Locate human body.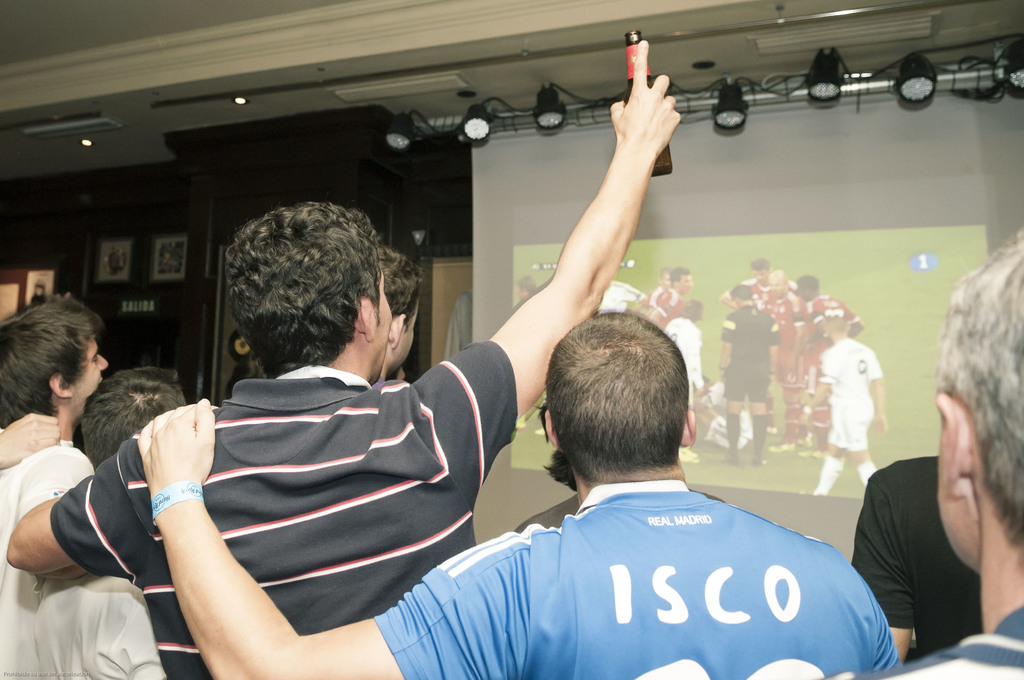
Bounding box: box(817, 606, 1023, 679).
